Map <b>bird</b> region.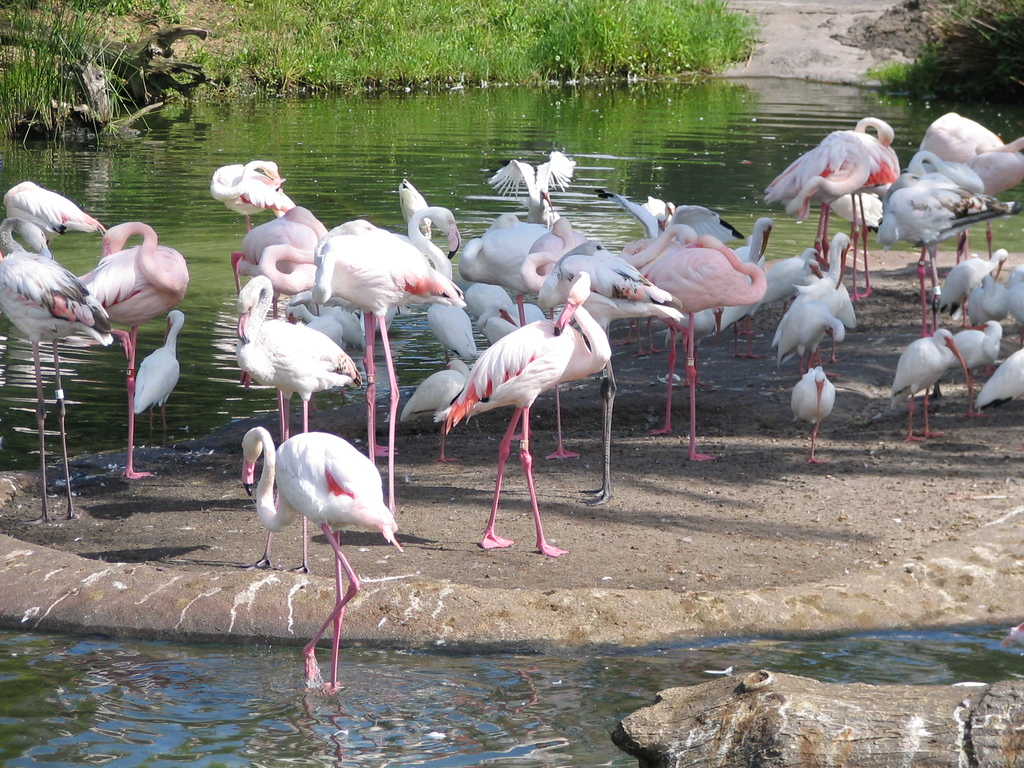
Mapped to {"left": 969, "top": 335, "right": 1023, "bottom": 413}.
